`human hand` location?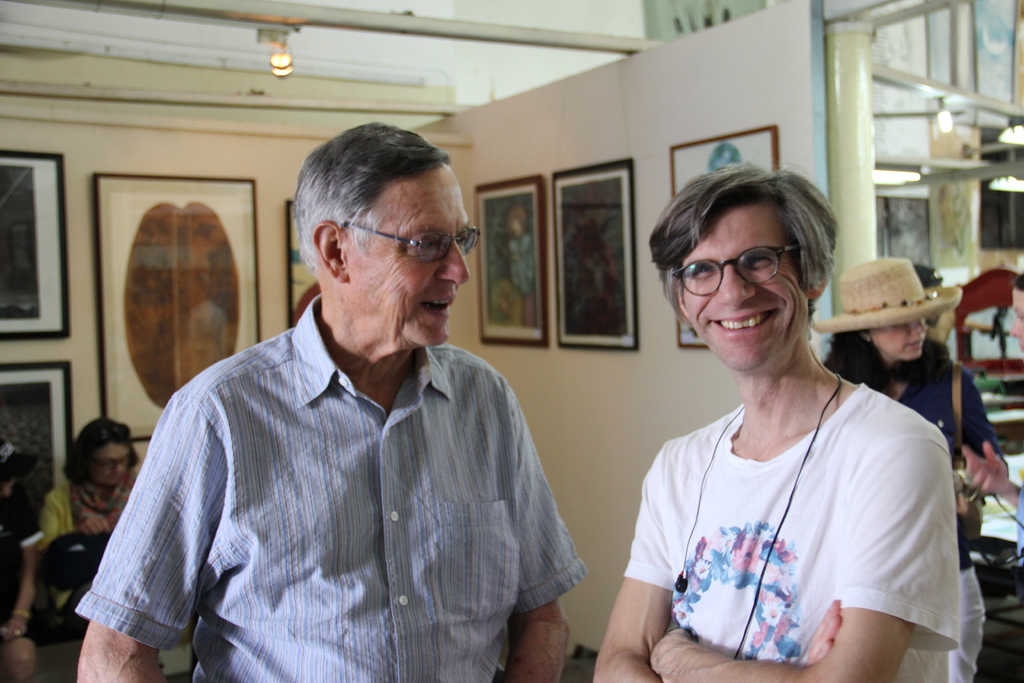
bbox(962, 441, 1009, 496)
